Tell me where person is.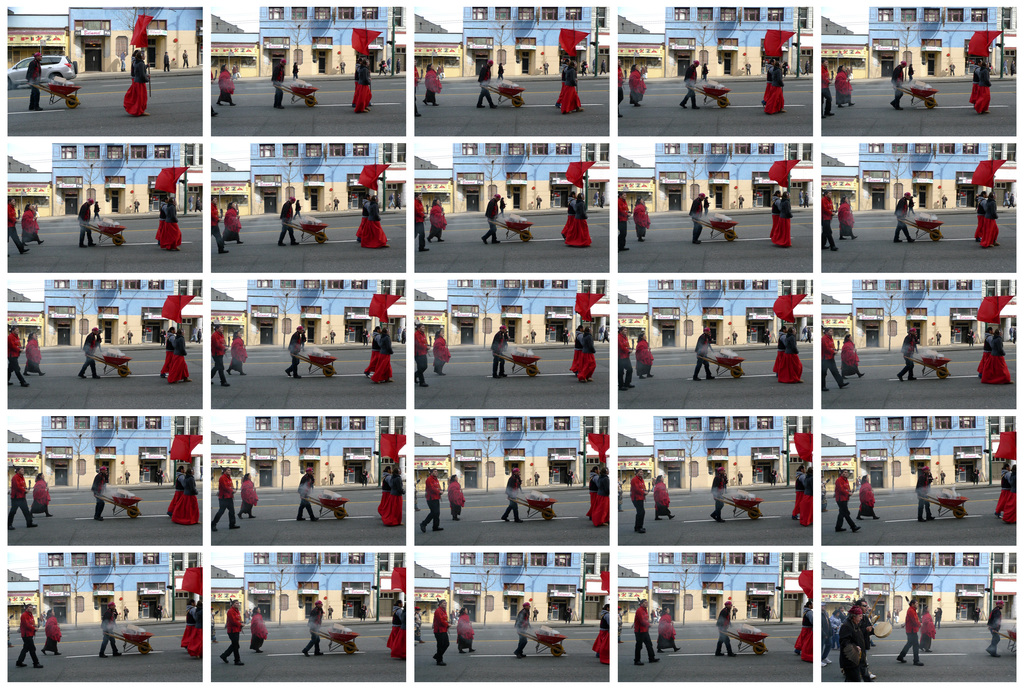
person is at box(323, 601, 333, 621).
